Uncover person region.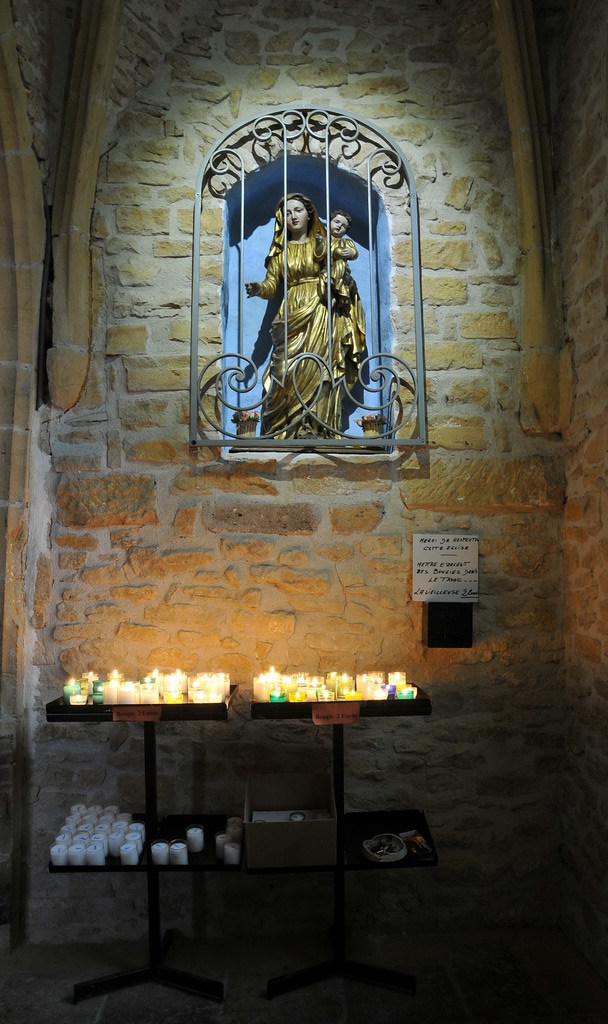
Uncovered: bbox(242, 196, 368, 442).
